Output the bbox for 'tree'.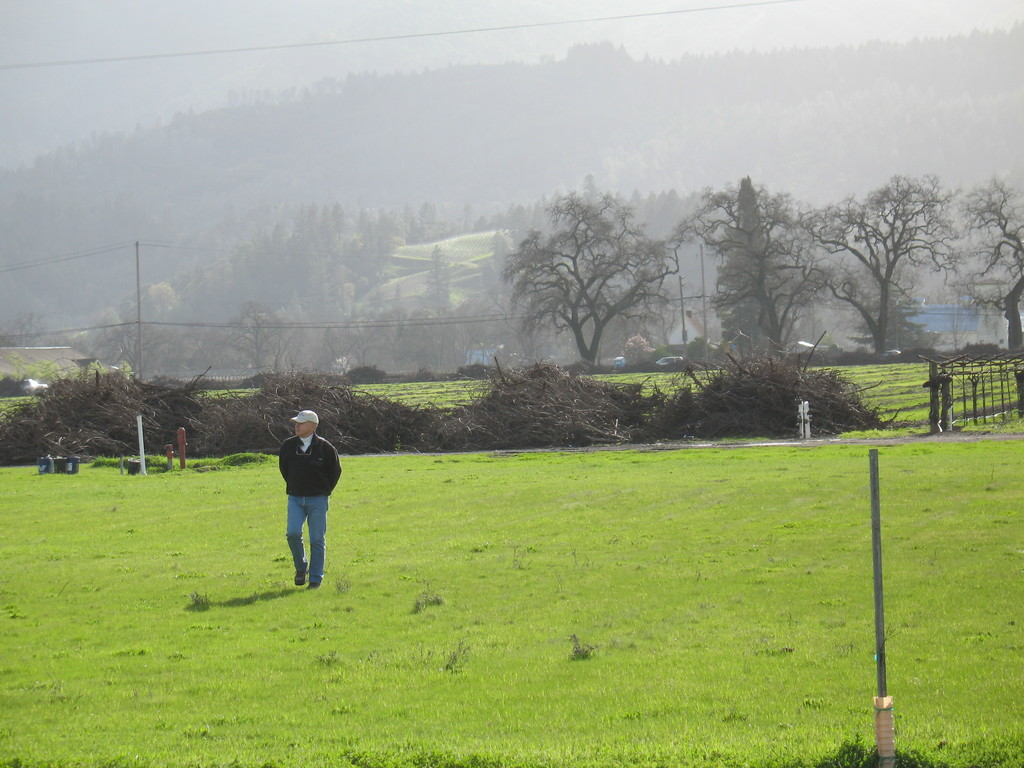
select_region(373, 304, 413, 371).
